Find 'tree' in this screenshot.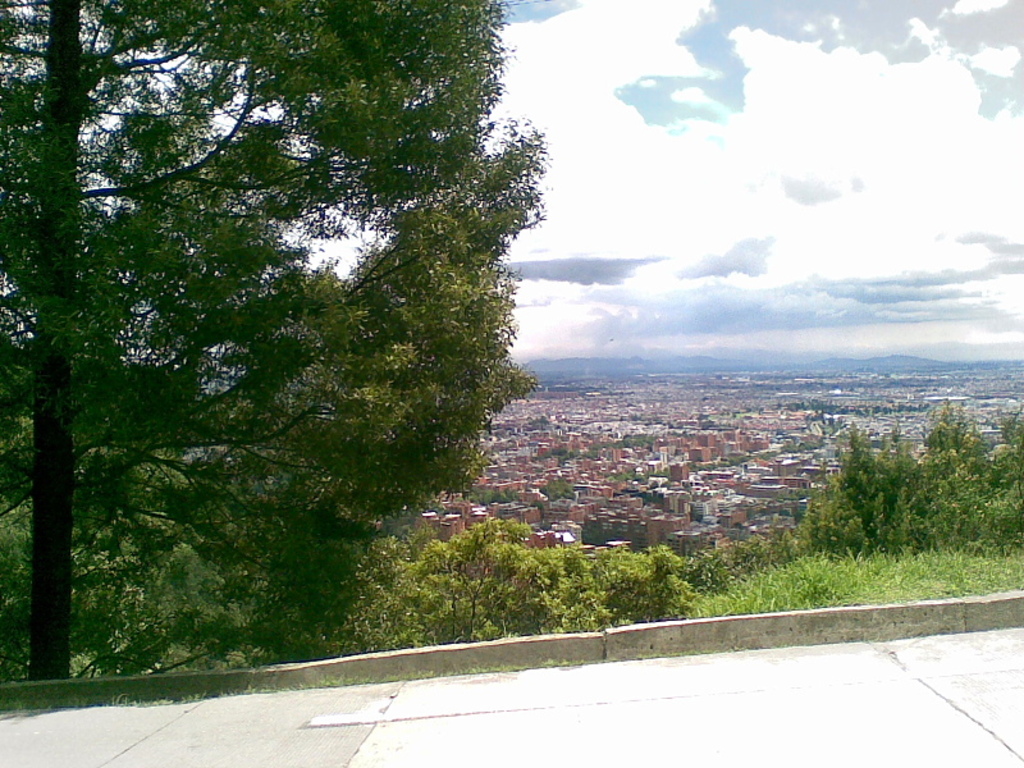
The bounding box for 'tree' is box(668, 550, 741, 603).
